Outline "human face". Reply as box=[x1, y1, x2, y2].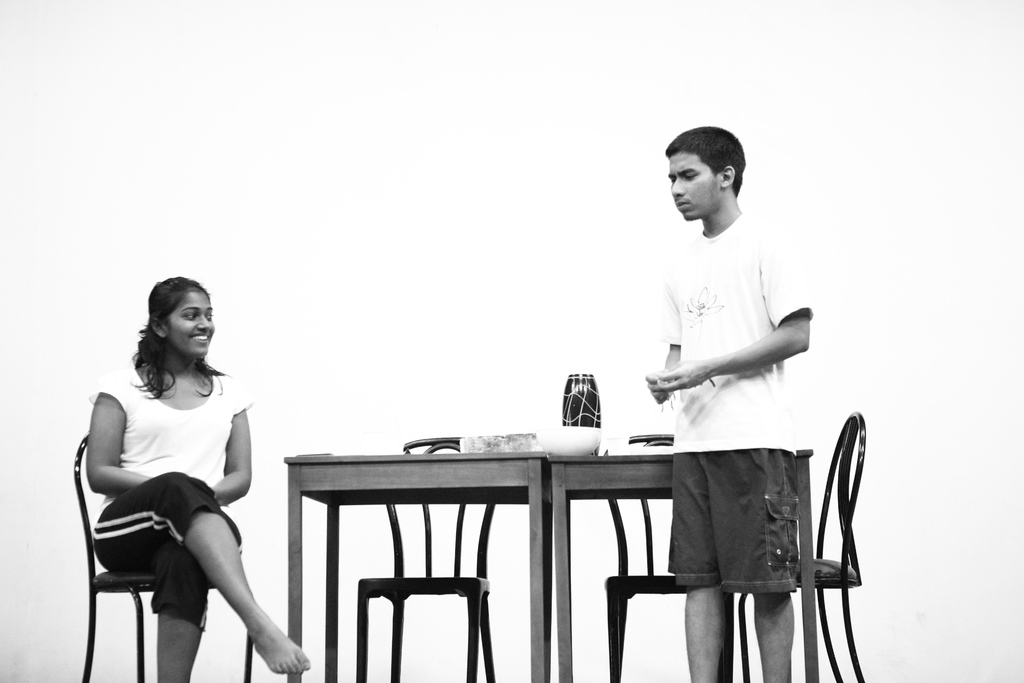
box=[170, 289, 213, 358].
